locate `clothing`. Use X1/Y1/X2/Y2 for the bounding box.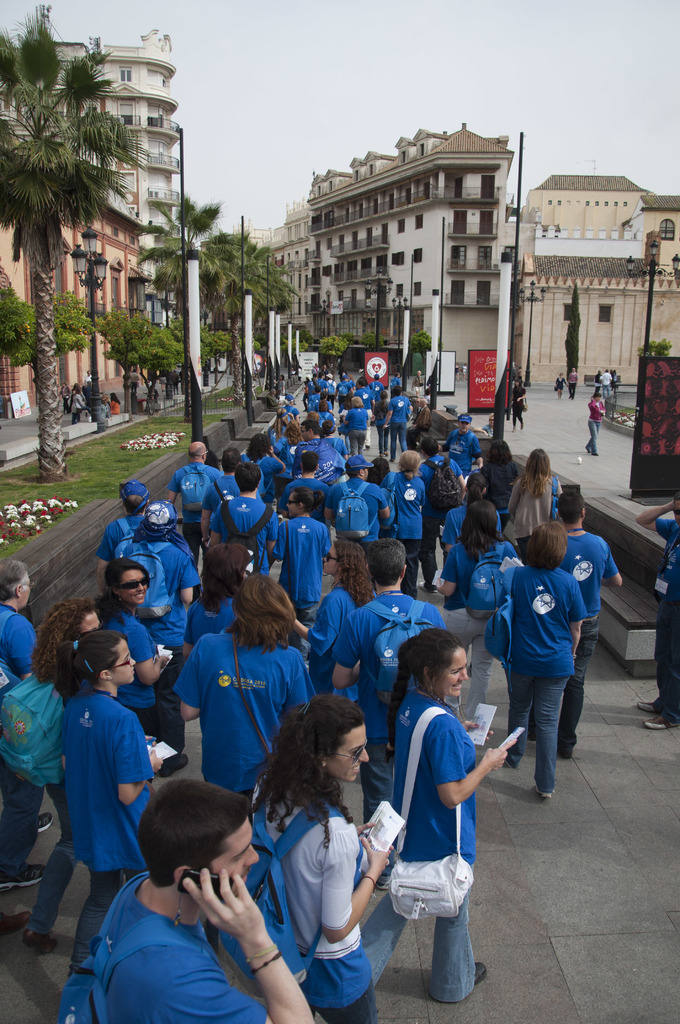
96/507/143/570.
